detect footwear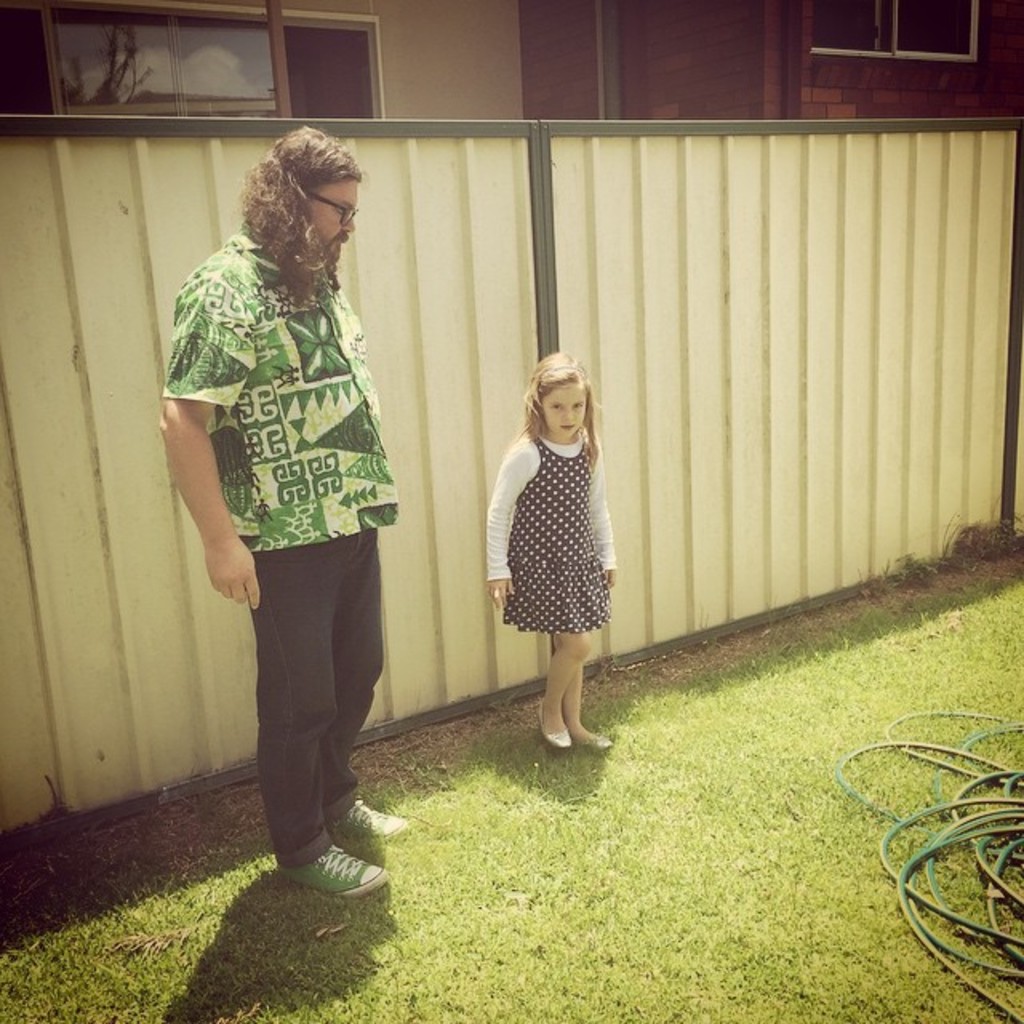
box=[326, 794, 400, 848]
